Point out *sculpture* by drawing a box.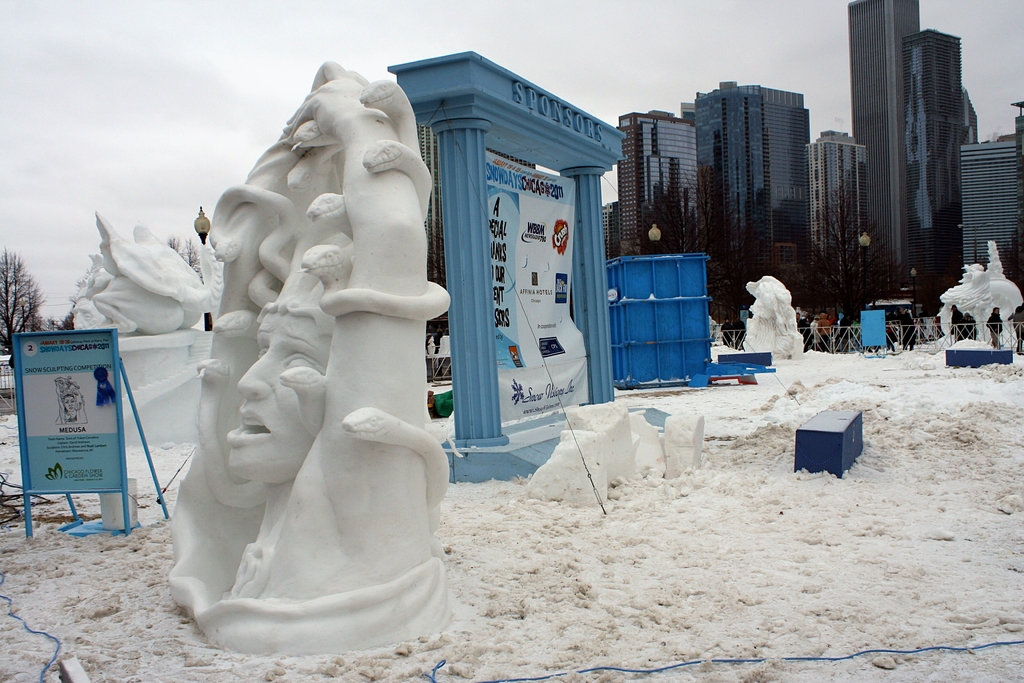
(85,251,120,324).
